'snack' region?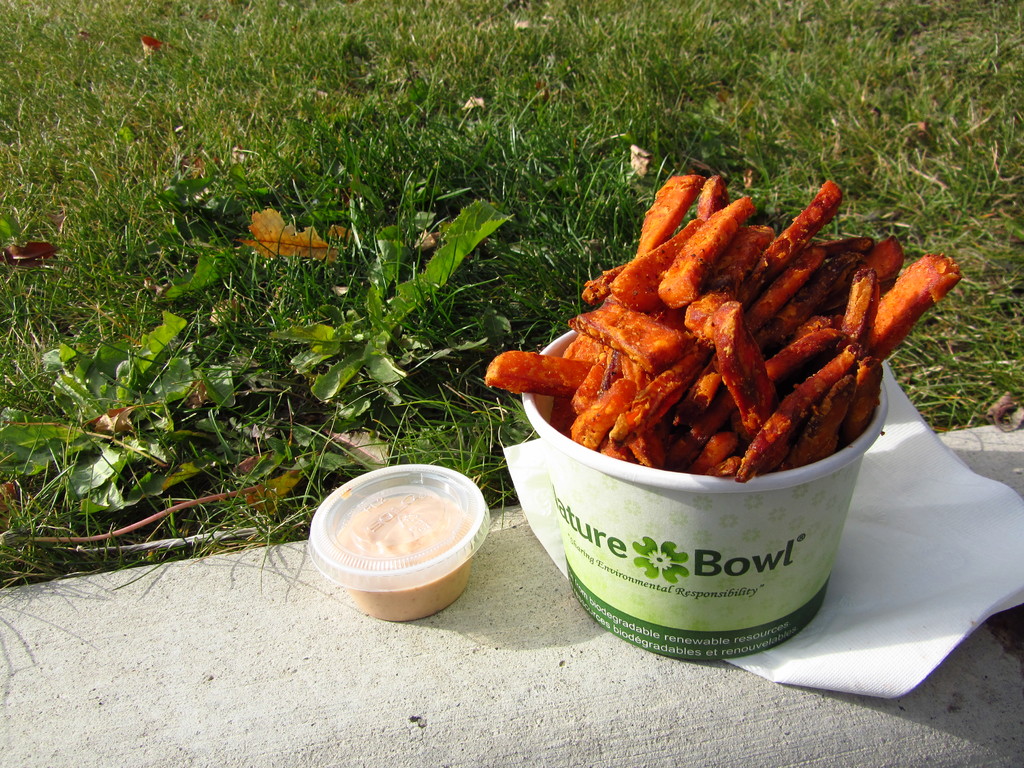
[479, 201, 950, 506]
